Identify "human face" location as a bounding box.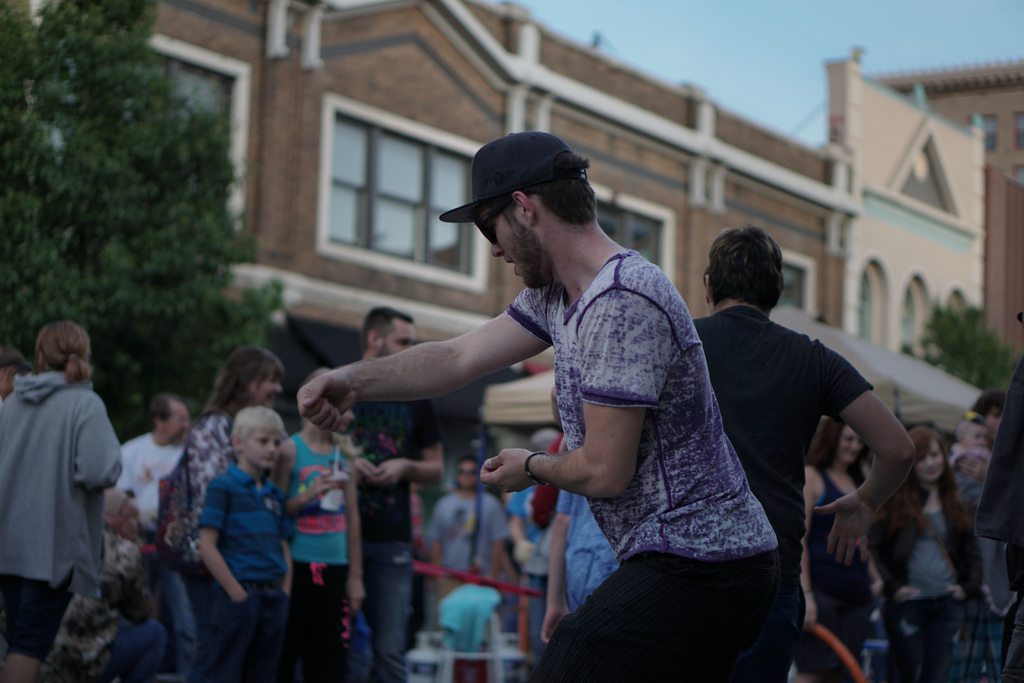
[165,398,189,447].
